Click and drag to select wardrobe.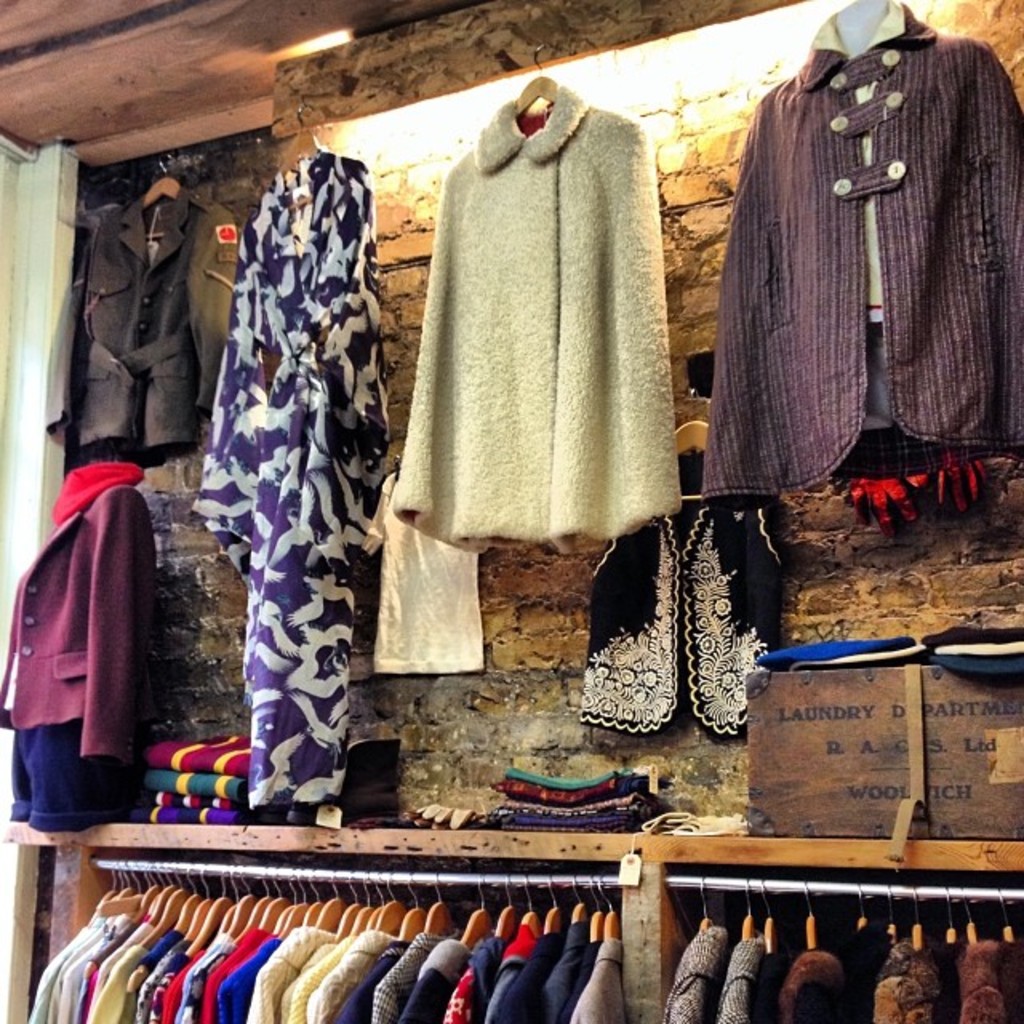
Selection: bbox=[0, 0, 1022, 1022].
